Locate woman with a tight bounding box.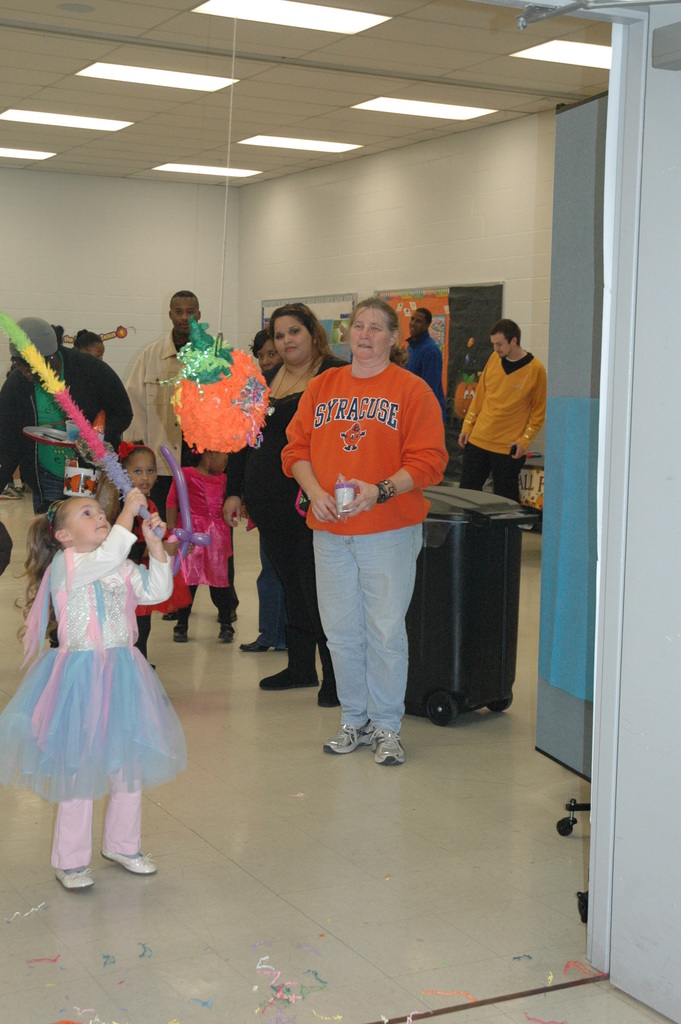
locate(72, 326, 110, 368).
